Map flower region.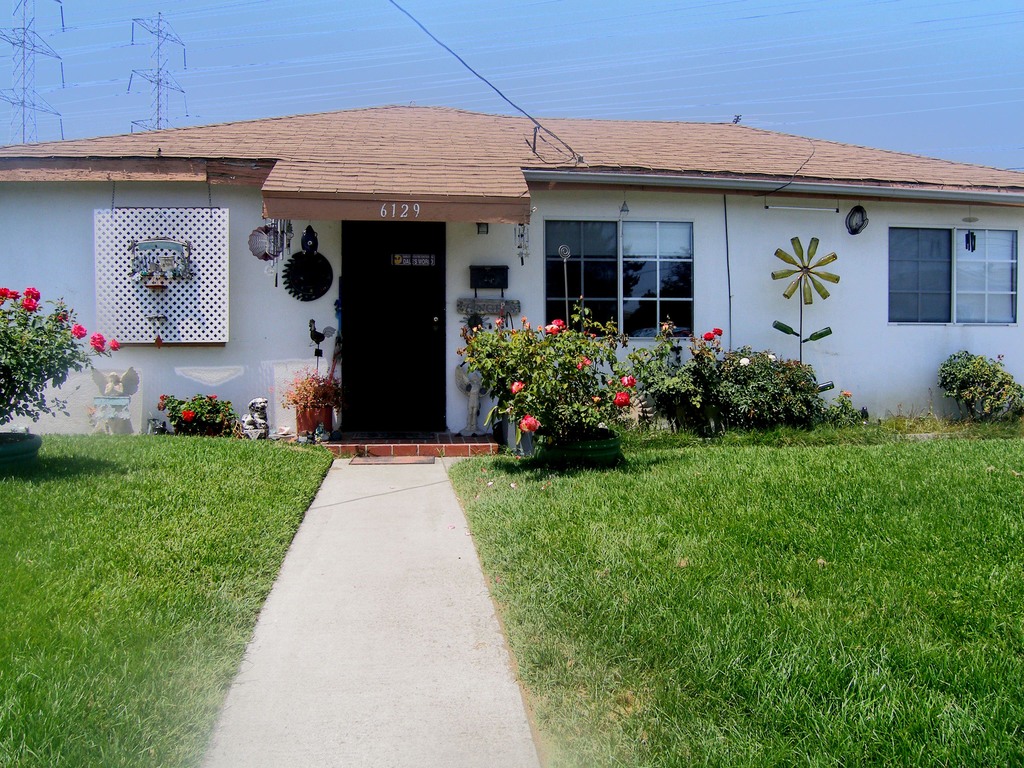
Mapped to region(702, 330, 718, 343).
